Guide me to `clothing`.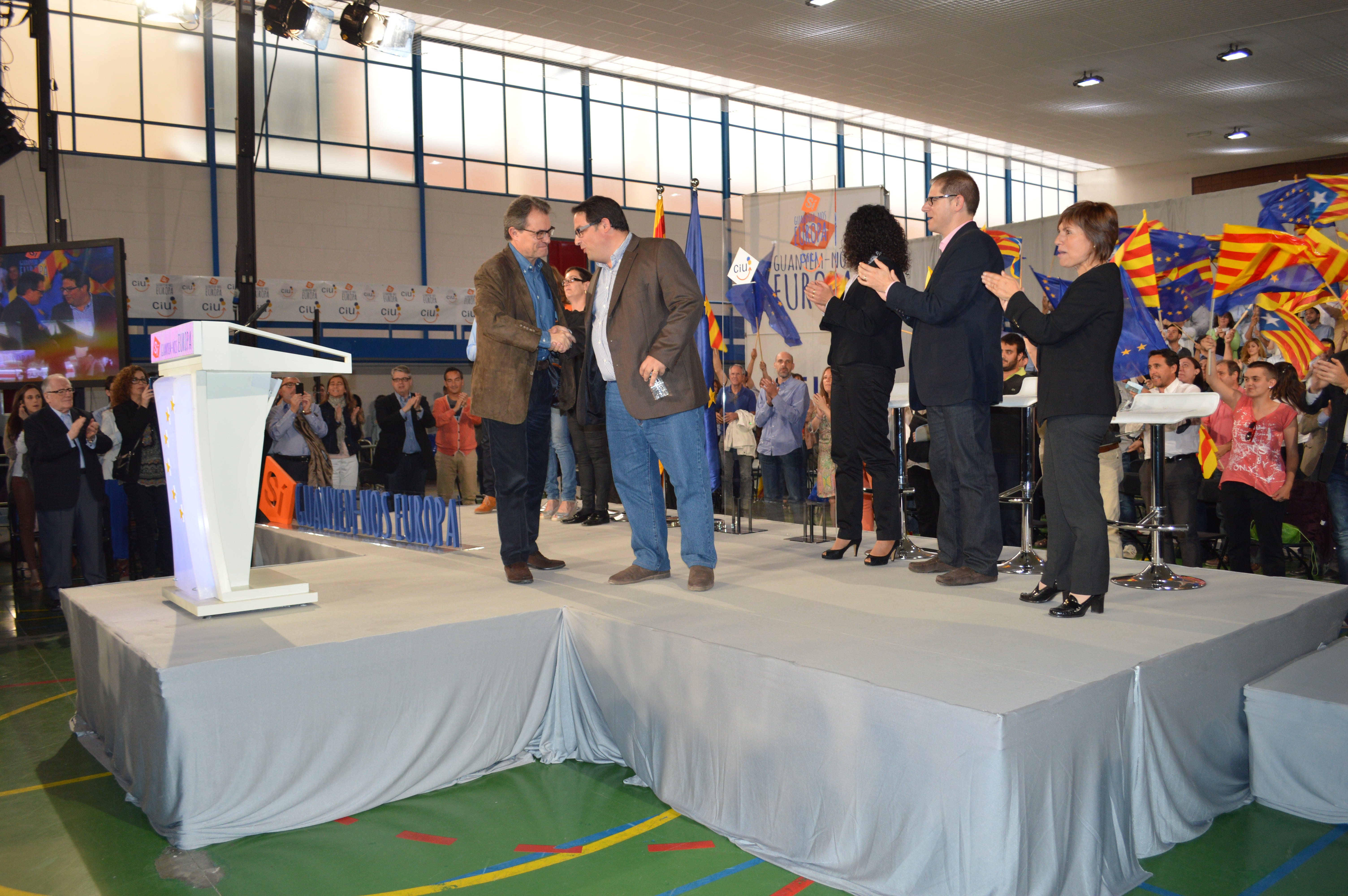
Guidance: rect(126, 67, 136, 116).
